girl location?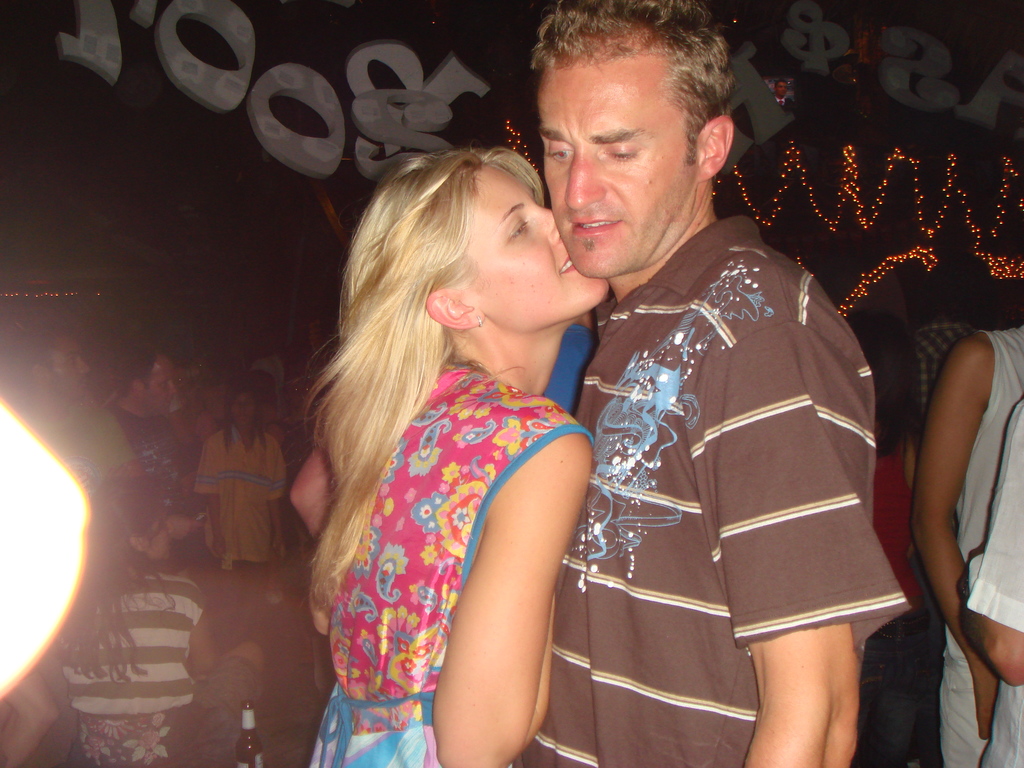
x1=55 y1=474 x2=262 y2=767
